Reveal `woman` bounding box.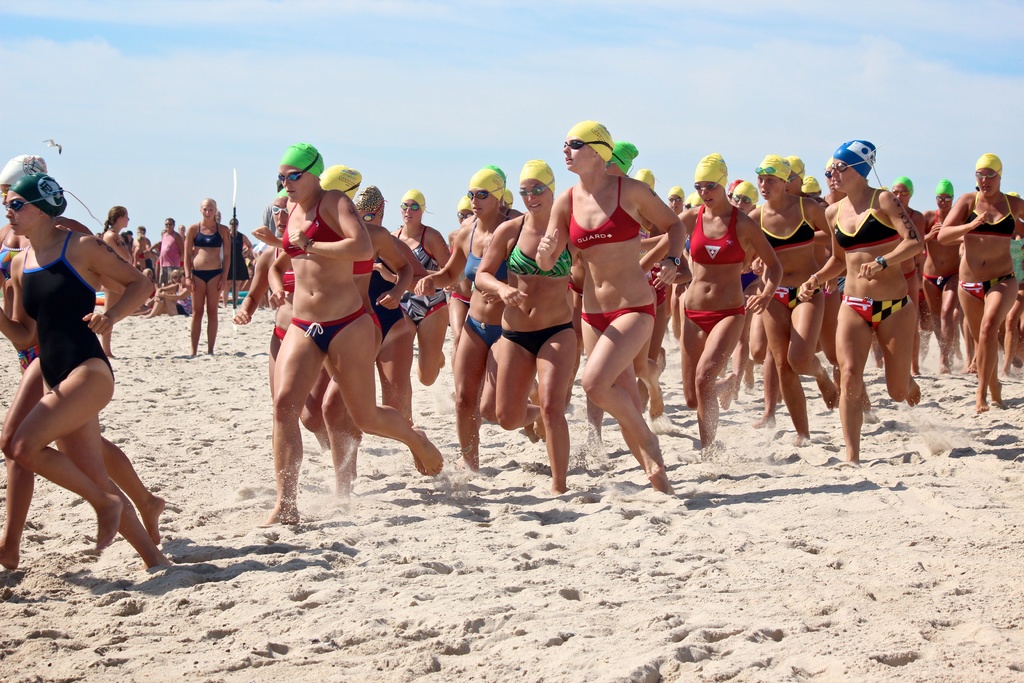
Revealed: Rect(0, 170, 172, 577).
